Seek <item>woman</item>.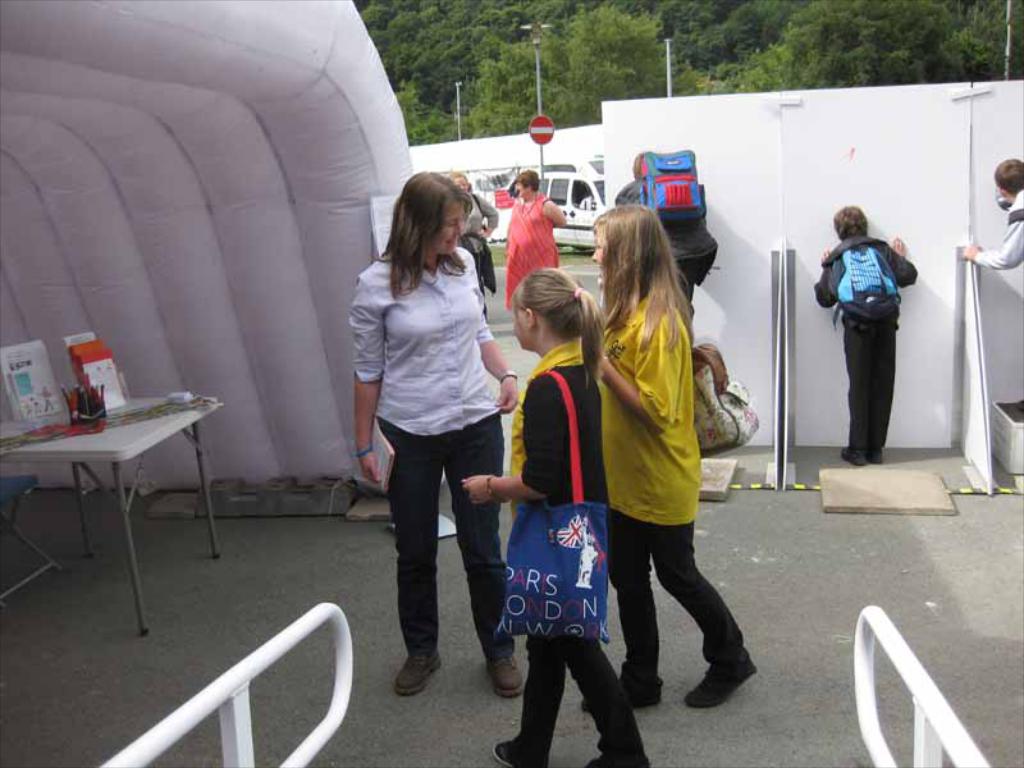
bbox(582, 200, 762, 710).
